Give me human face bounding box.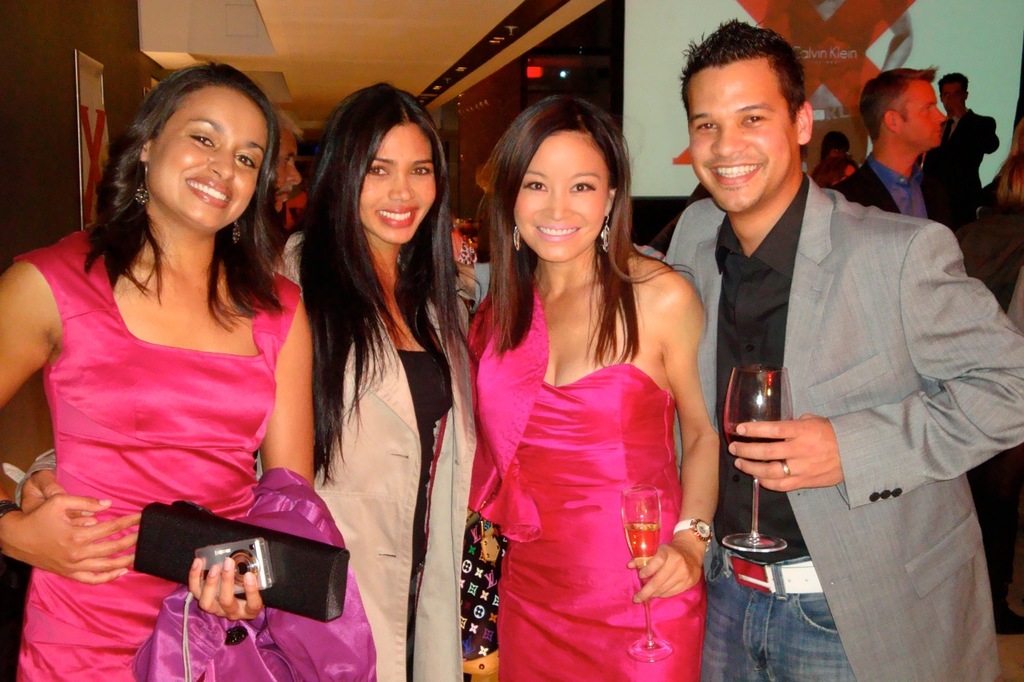
rect(942, 73, 966, 106).
